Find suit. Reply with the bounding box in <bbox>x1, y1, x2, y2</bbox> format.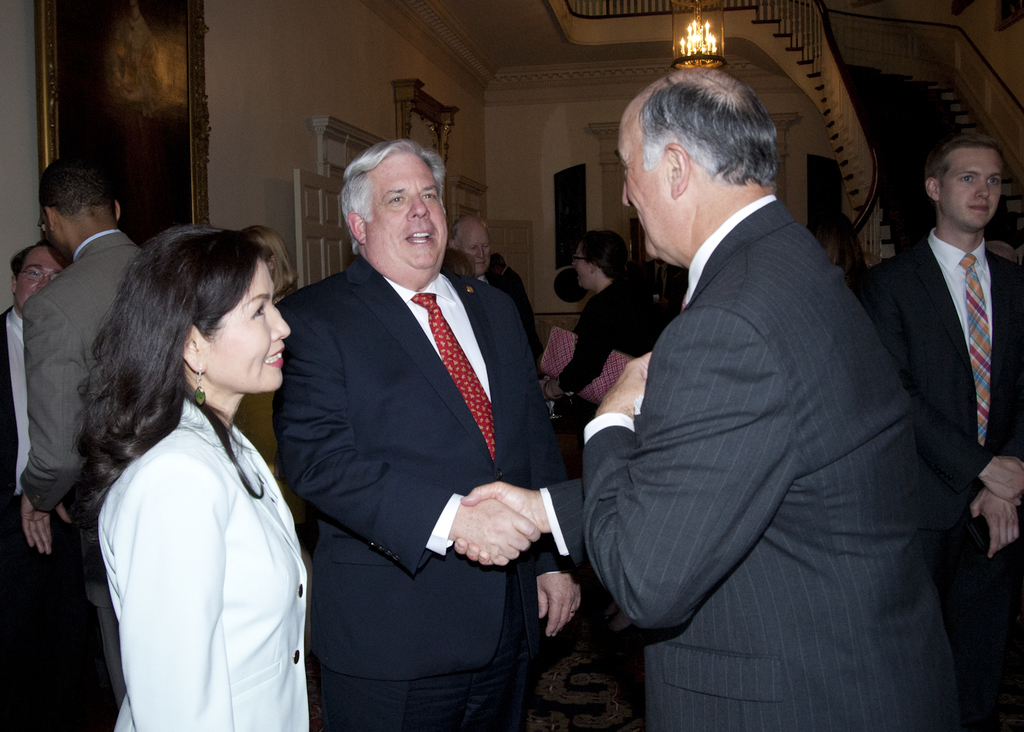
<bbox>561, 78, 970, 723</bbox>.
